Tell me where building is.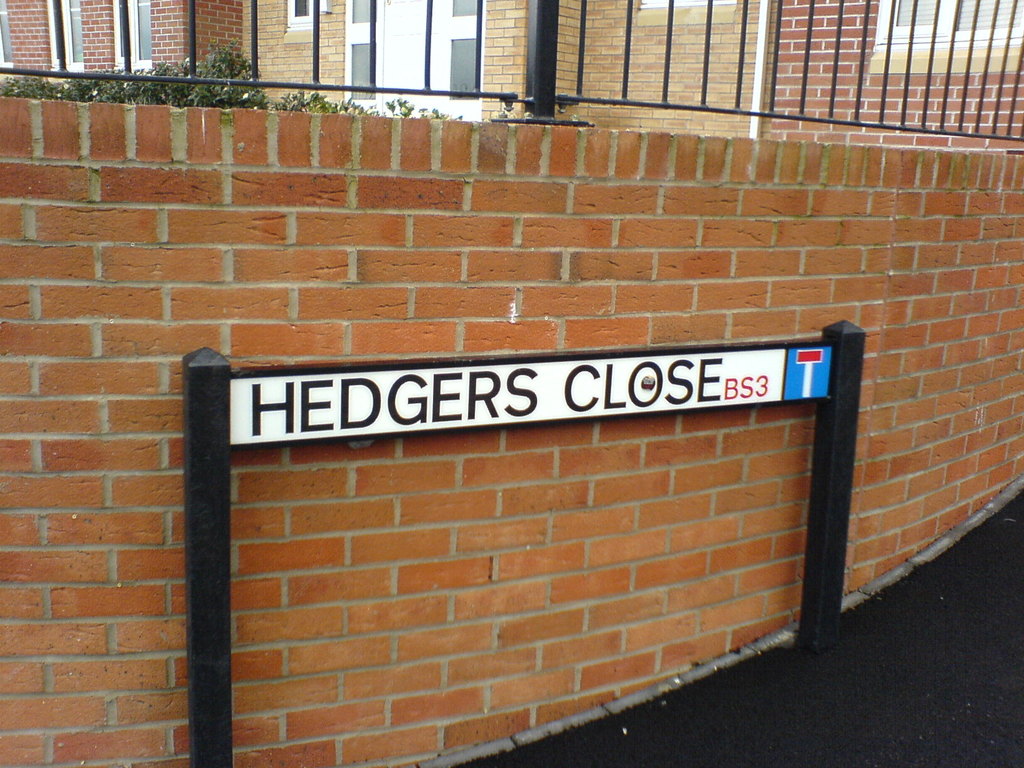
building is at (left=0, top=0, right=1023, bottom=155).
